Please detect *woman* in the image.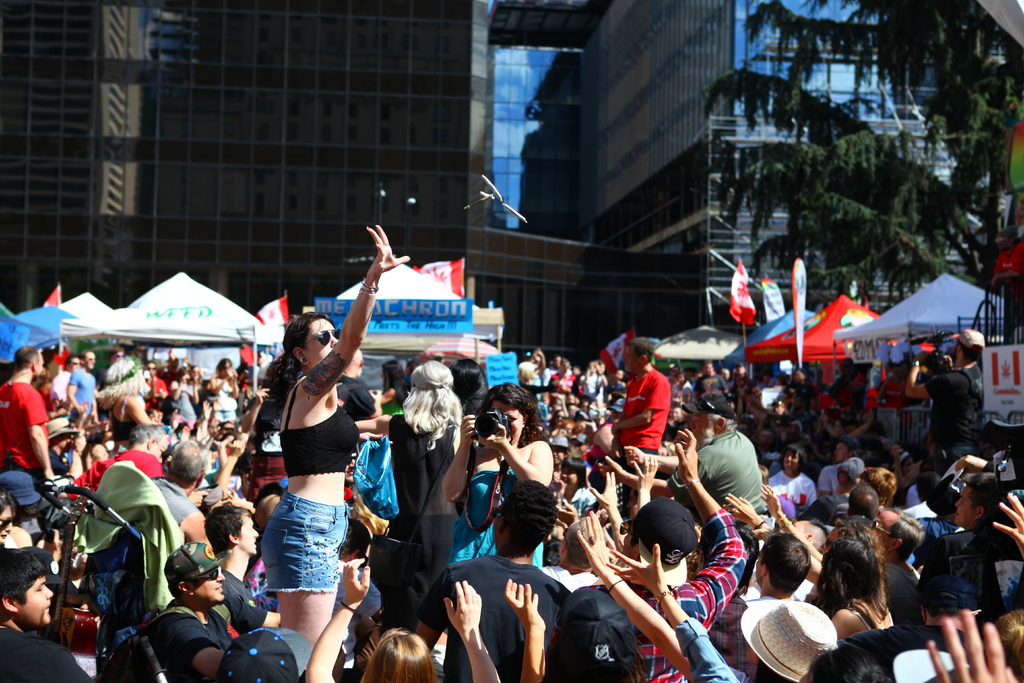
(left=87, top=354, right=162, bottom=449).
